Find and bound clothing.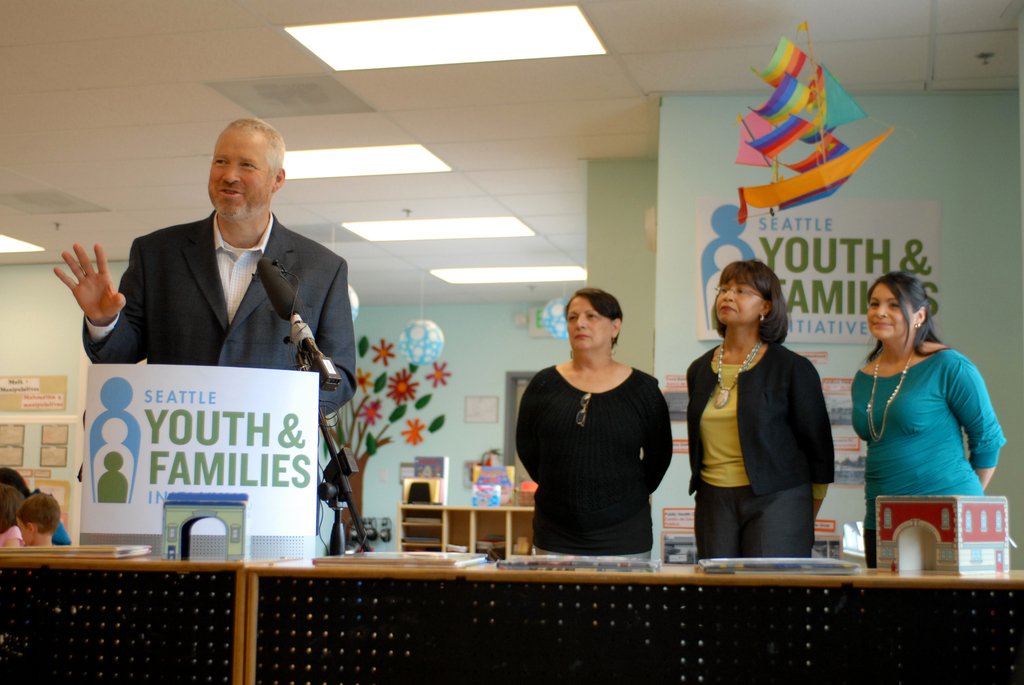
Bound: rect(10, 501, 68, 539).
